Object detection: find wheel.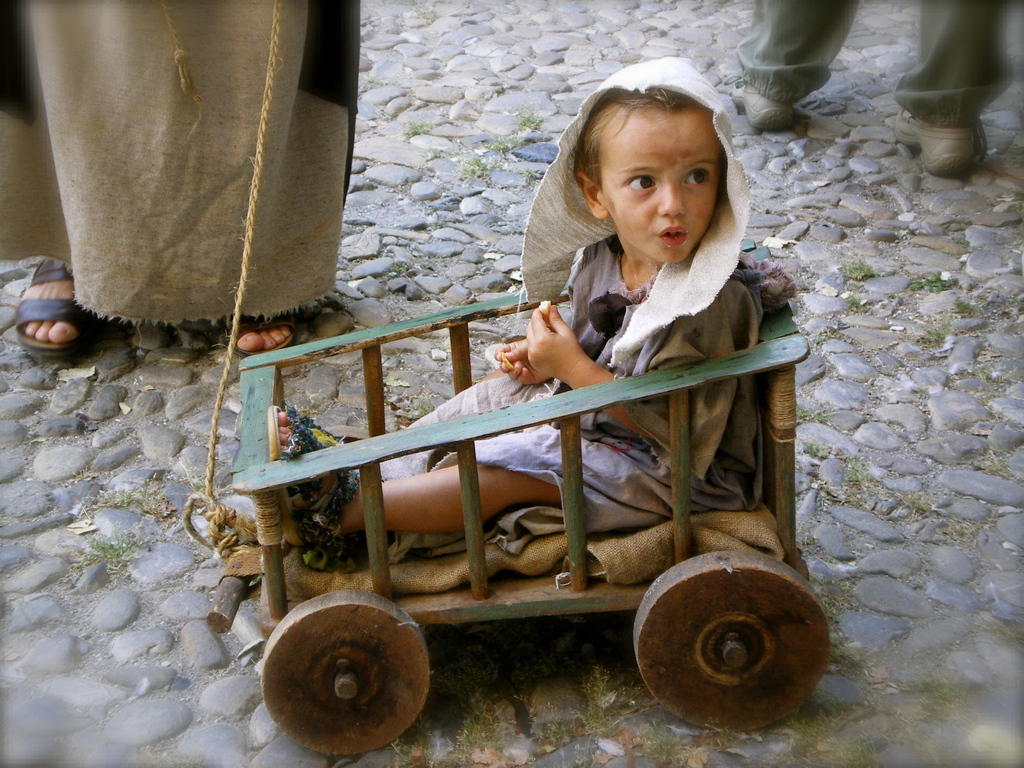
box(256, 590, 432, 758).
